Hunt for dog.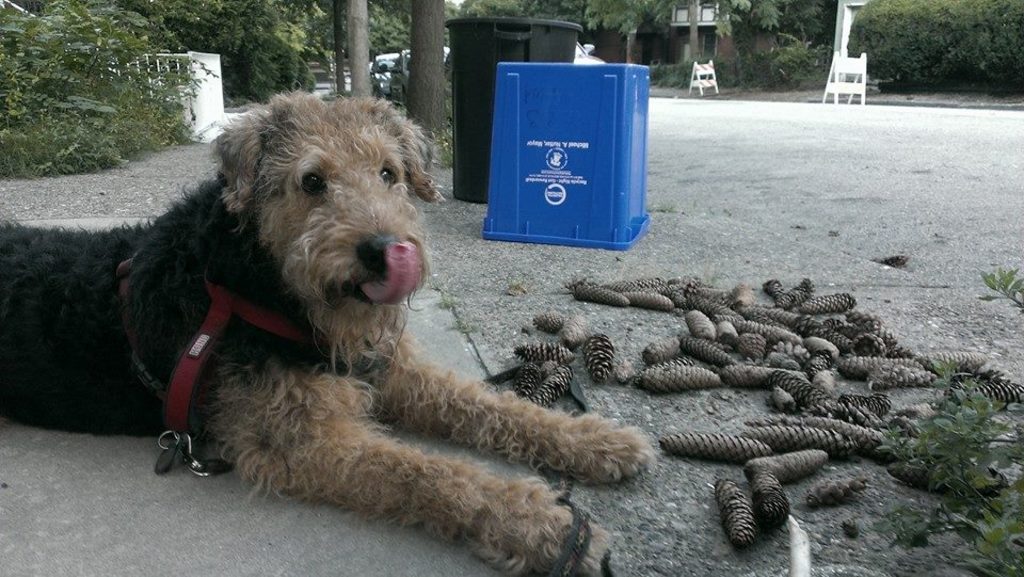
Hunted down at (0, 81, 663, 576).
